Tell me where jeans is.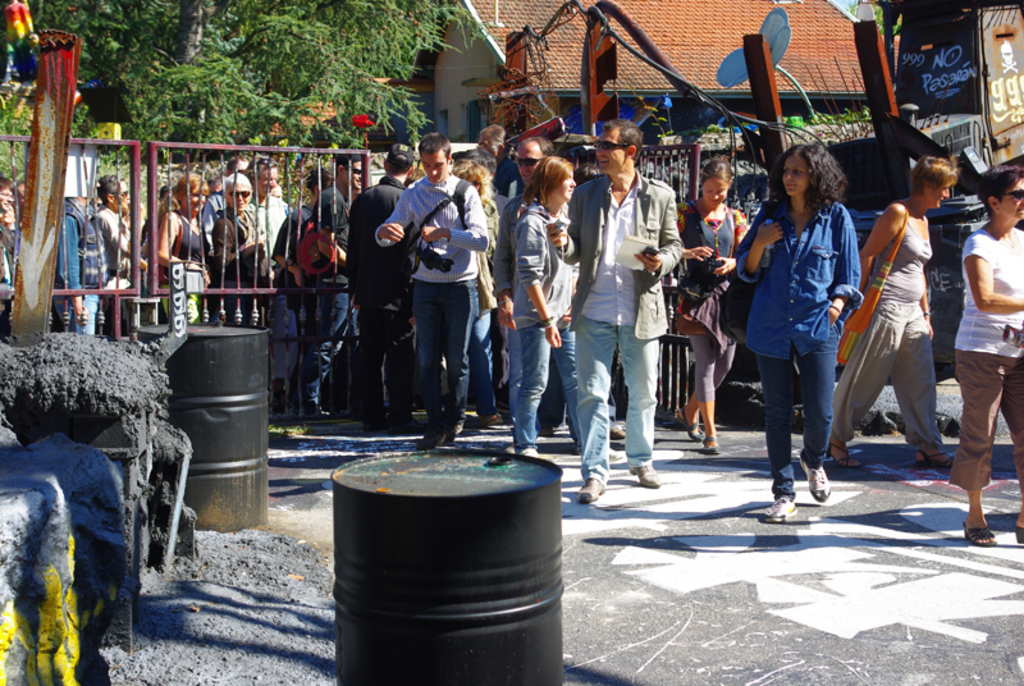
jeans is at pyautogui.locateOnScreen(495, 331, 563, 439).
